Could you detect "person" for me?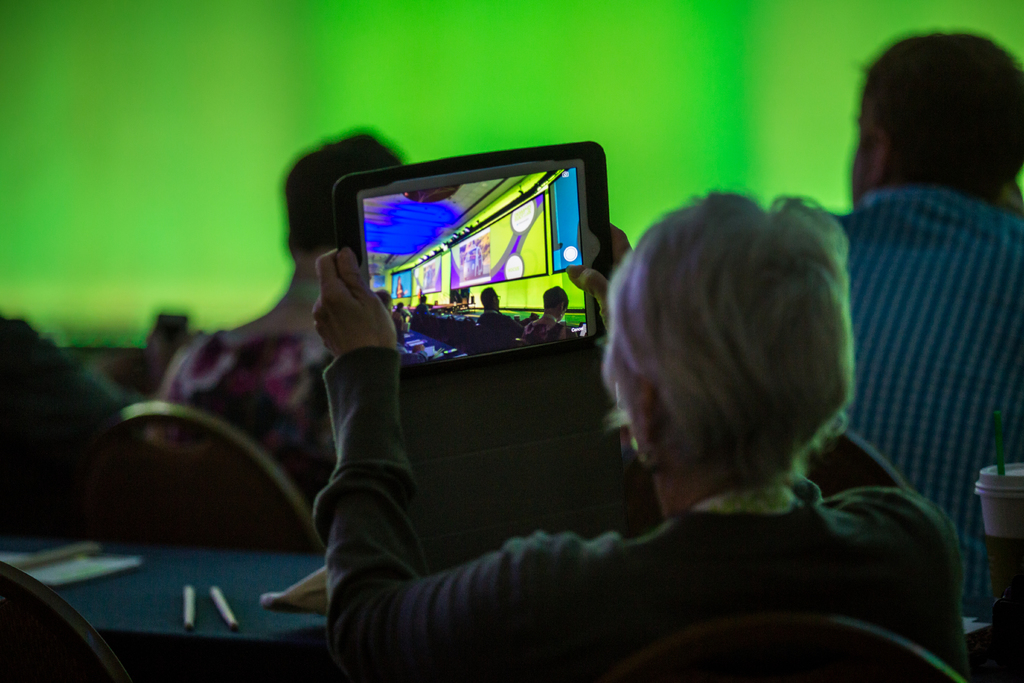
Detection result: bbox=(476, 279, 514, 325).
